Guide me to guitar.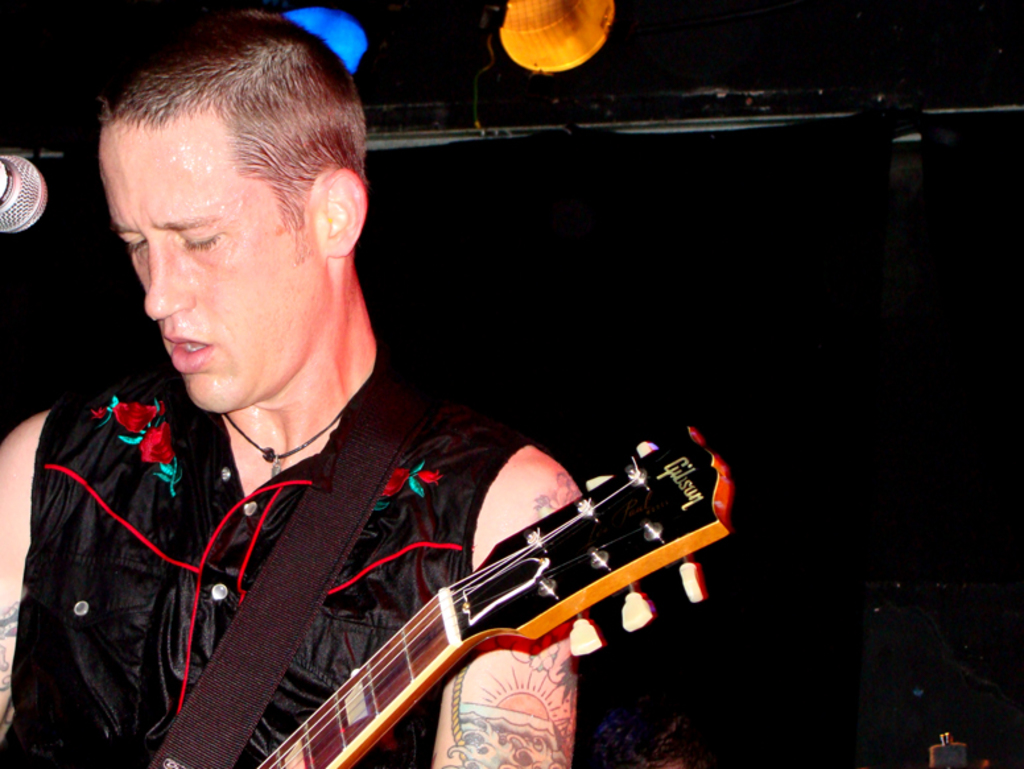
Guidance: 158, 430, 713, 768.
